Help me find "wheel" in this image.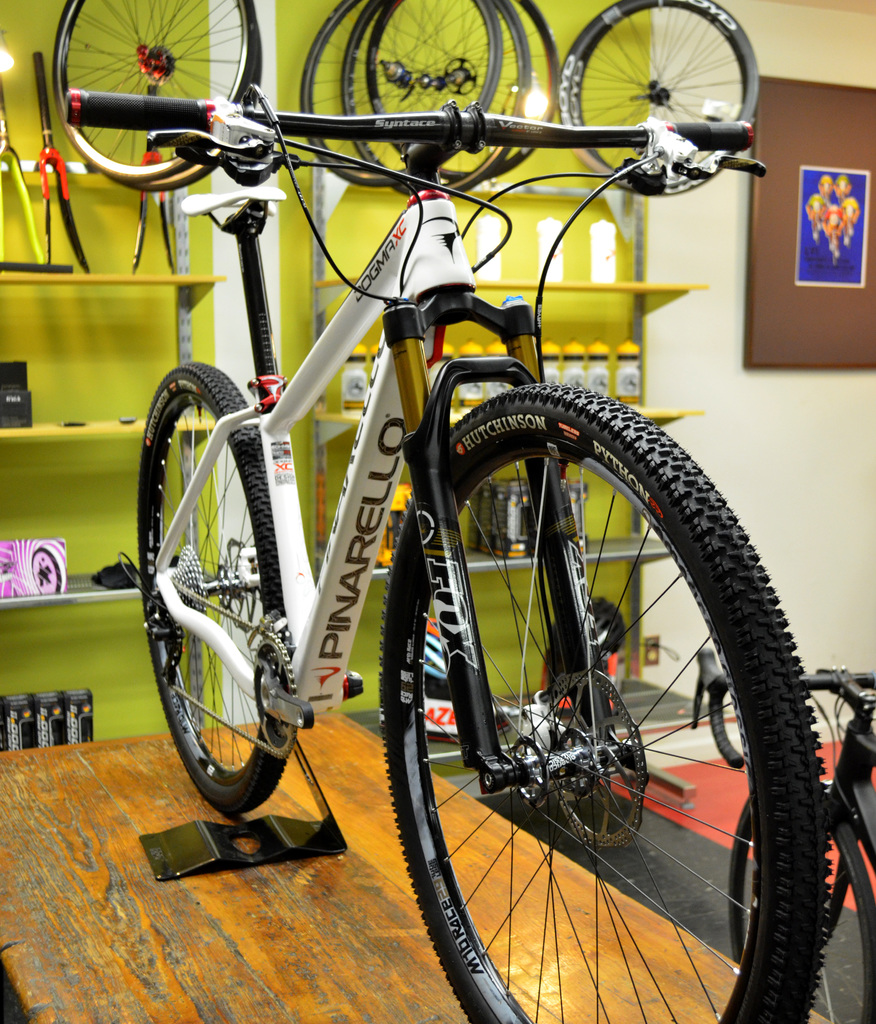
Found it: [364,0,562,173].
